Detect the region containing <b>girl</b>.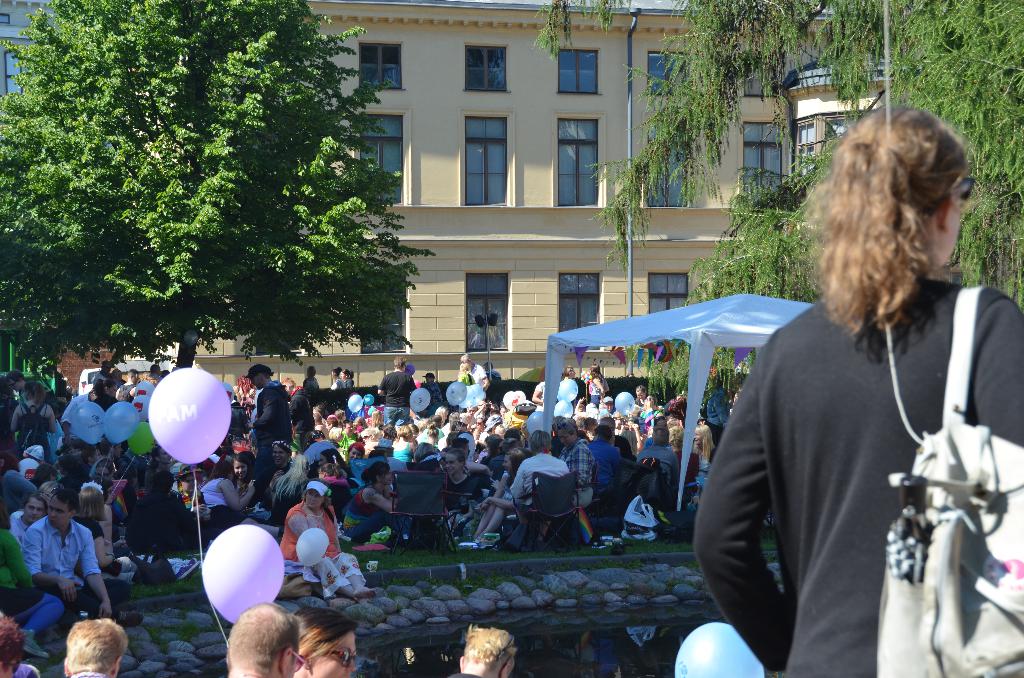
x1=698 y1=422 x2=715 y2=460.
